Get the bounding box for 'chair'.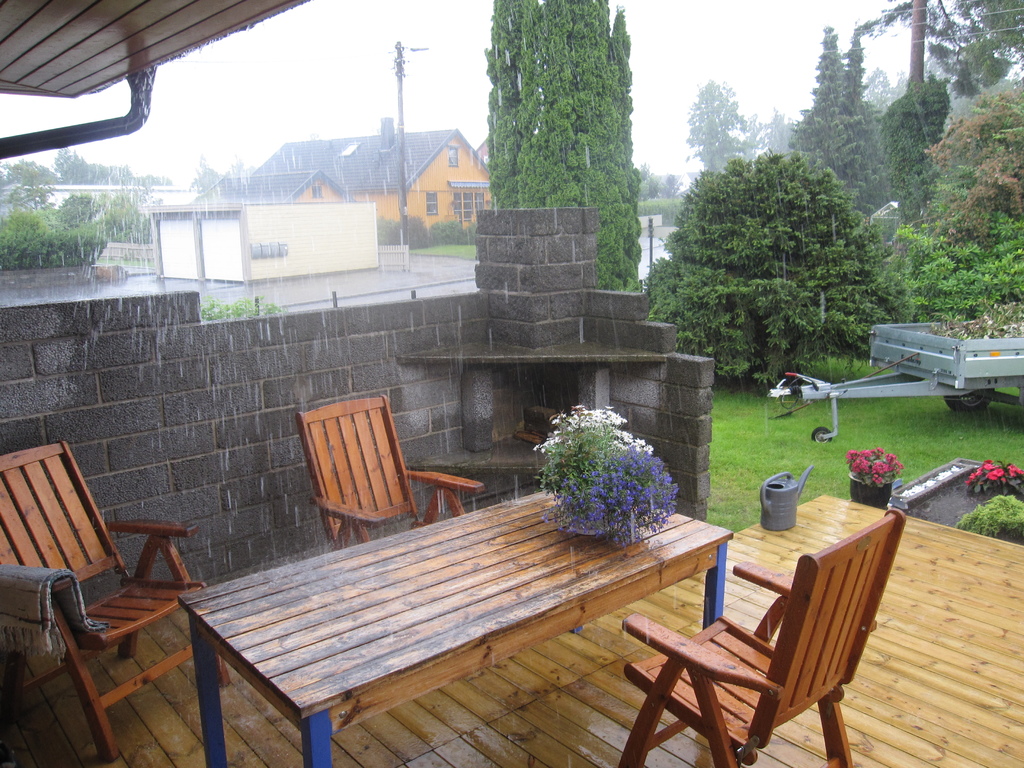
left=618, top=506, right=908, bottom=767.
